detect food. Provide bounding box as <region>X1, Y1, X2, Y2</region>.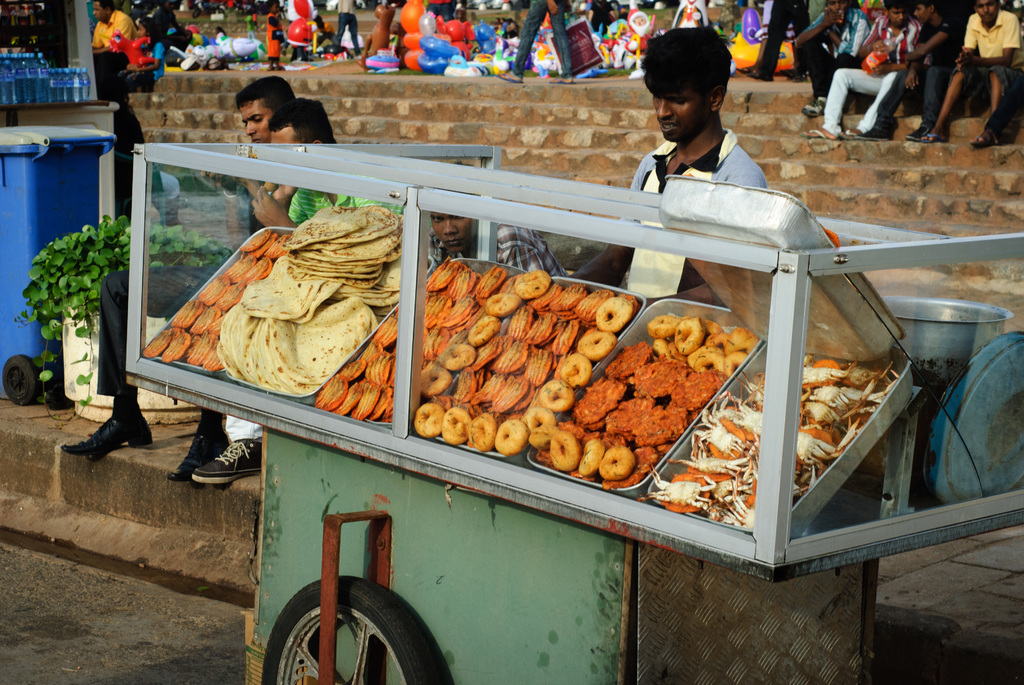
<region>556, 352, 596, 387</region>.
